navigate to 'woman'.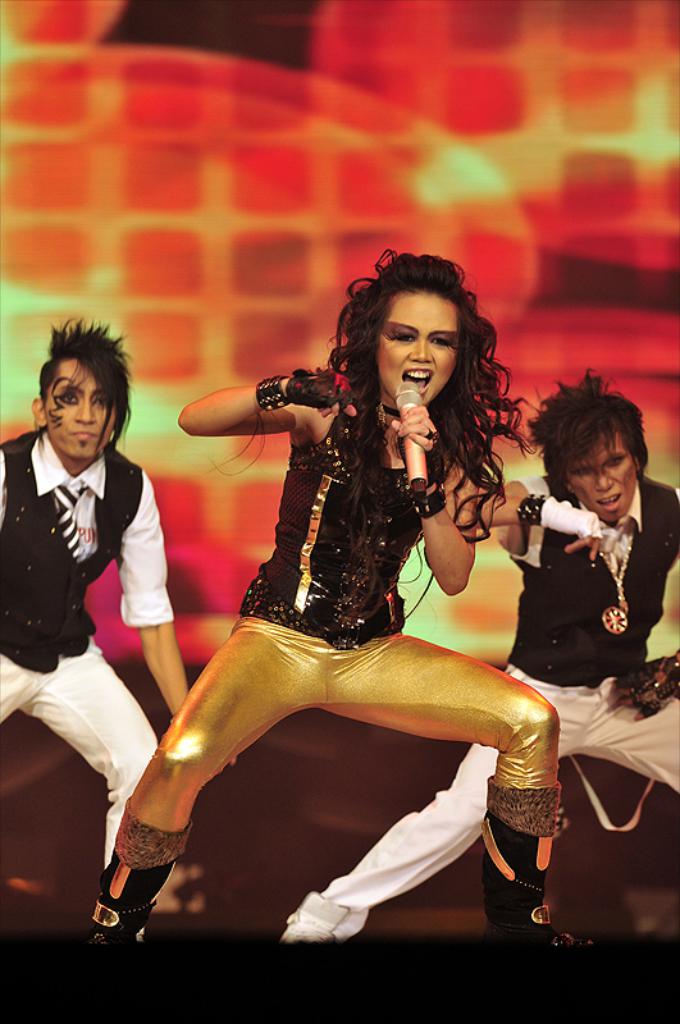
Navigation target: <region>61, 246, 624, 954</region>.
